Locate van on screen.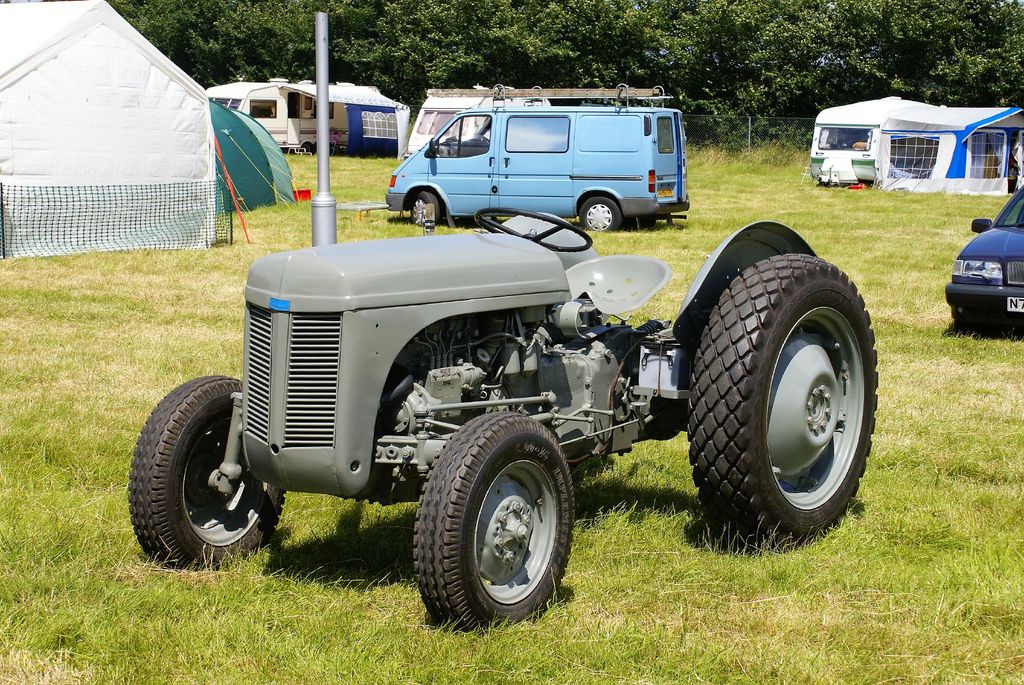
On screen at left=381, top=80, right=691, bottom=232.
